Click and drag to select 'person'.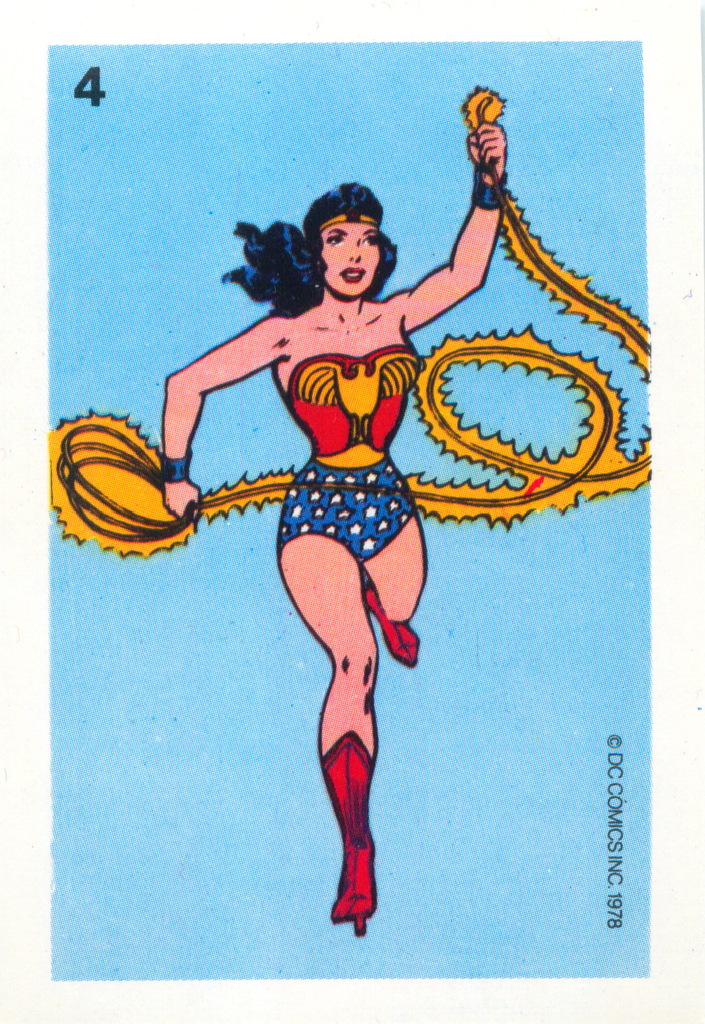
Selection: BBox(118, 127, 540, 945).
